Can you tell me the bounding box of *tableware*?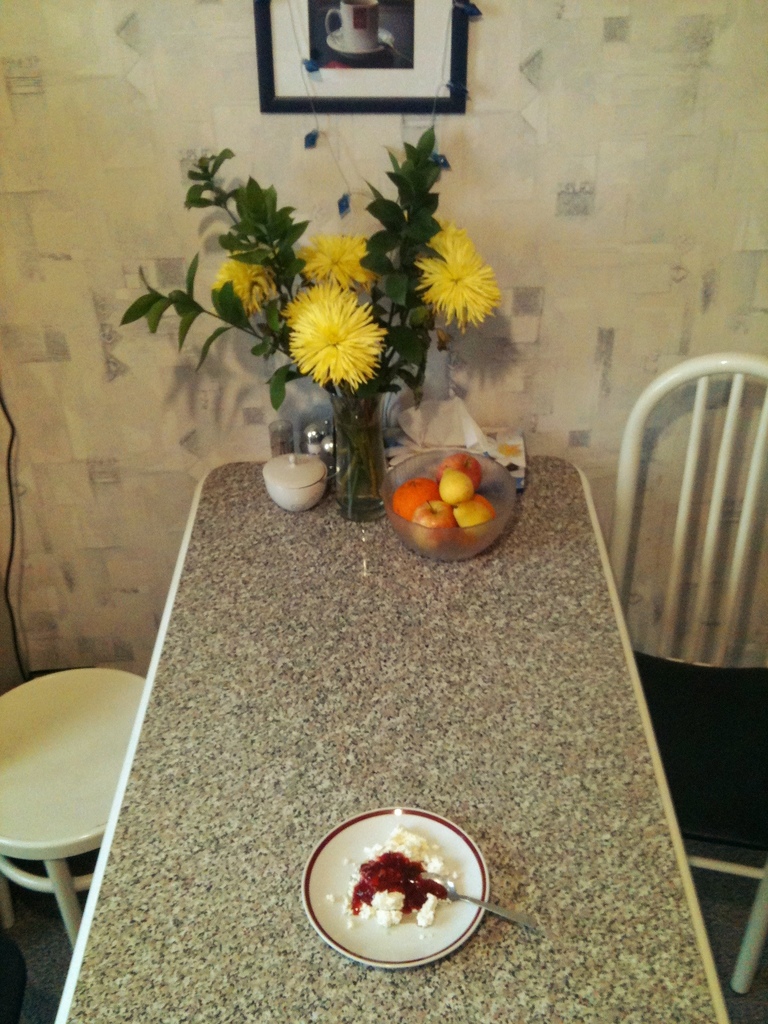
detection(263, 415, 335, 515).
